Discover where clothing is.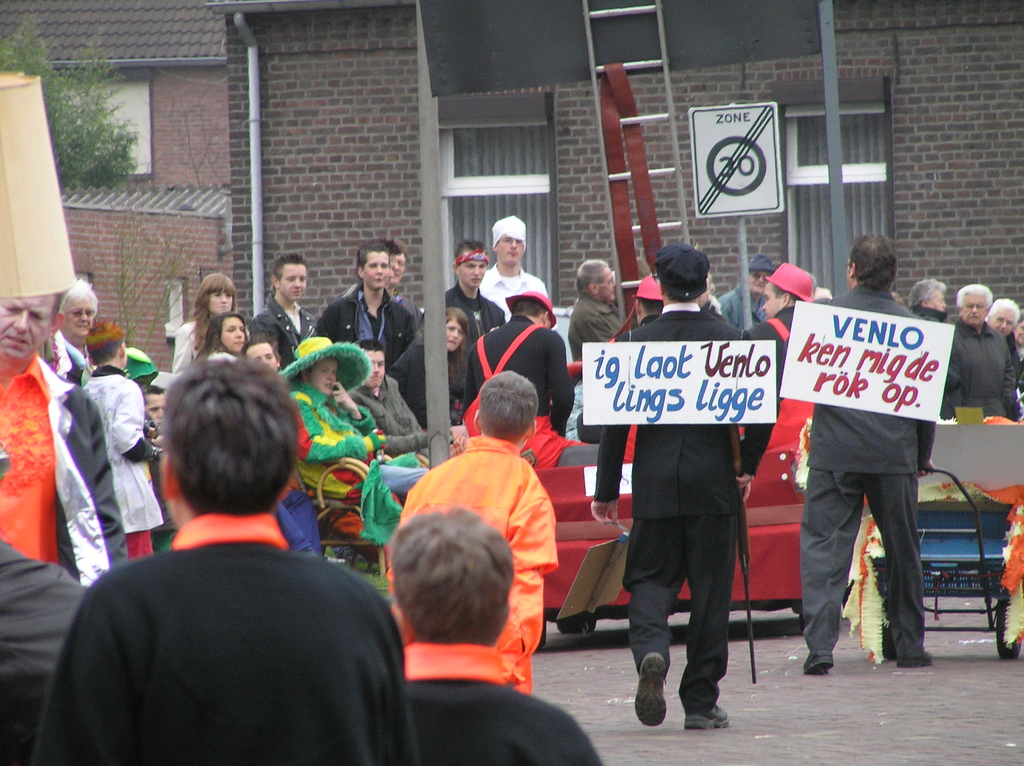
Discovered at left=253, top=293, right=323, bottom=370.
